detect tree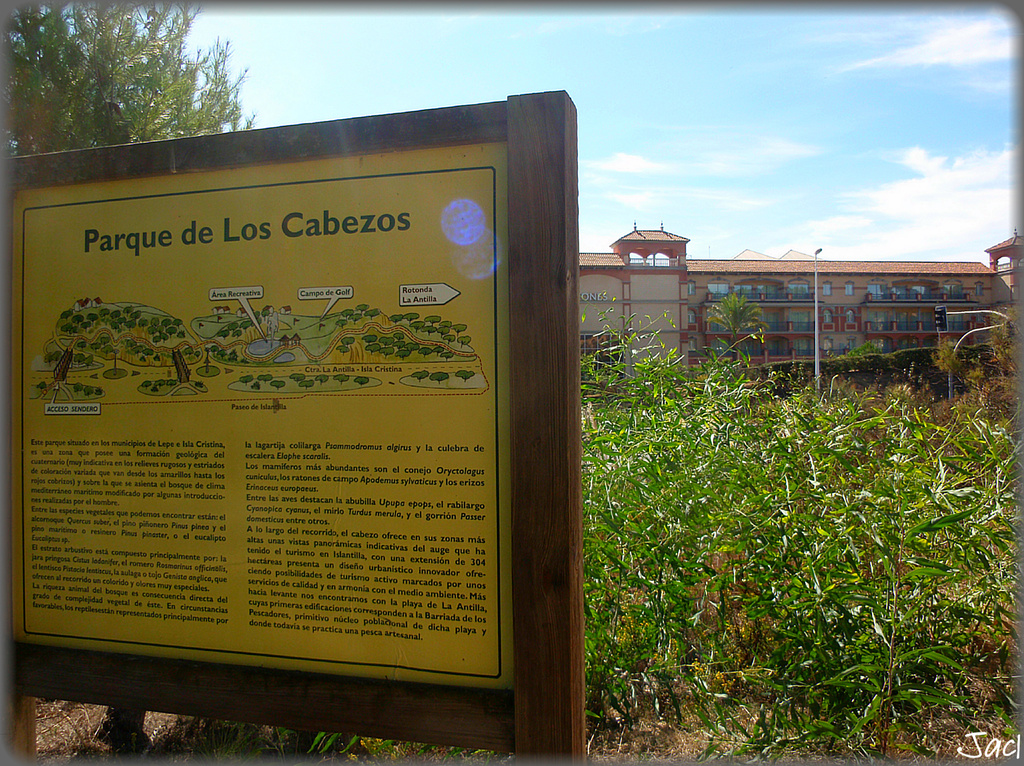
220:334:228:337
